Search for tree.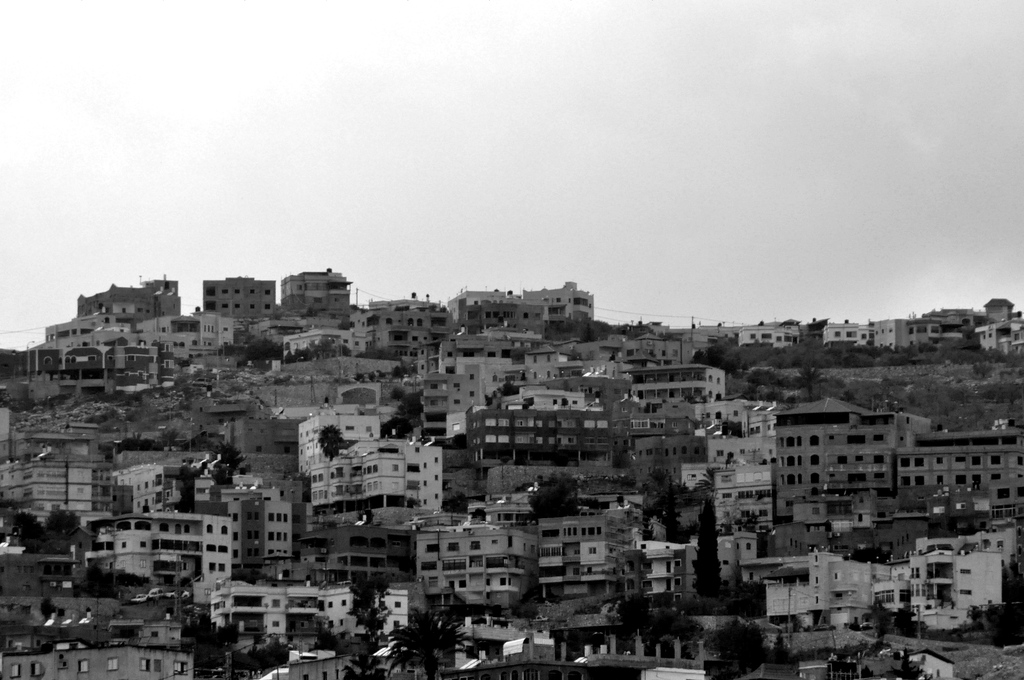
Found at left=789, top=364, right=824, bottom=401.
